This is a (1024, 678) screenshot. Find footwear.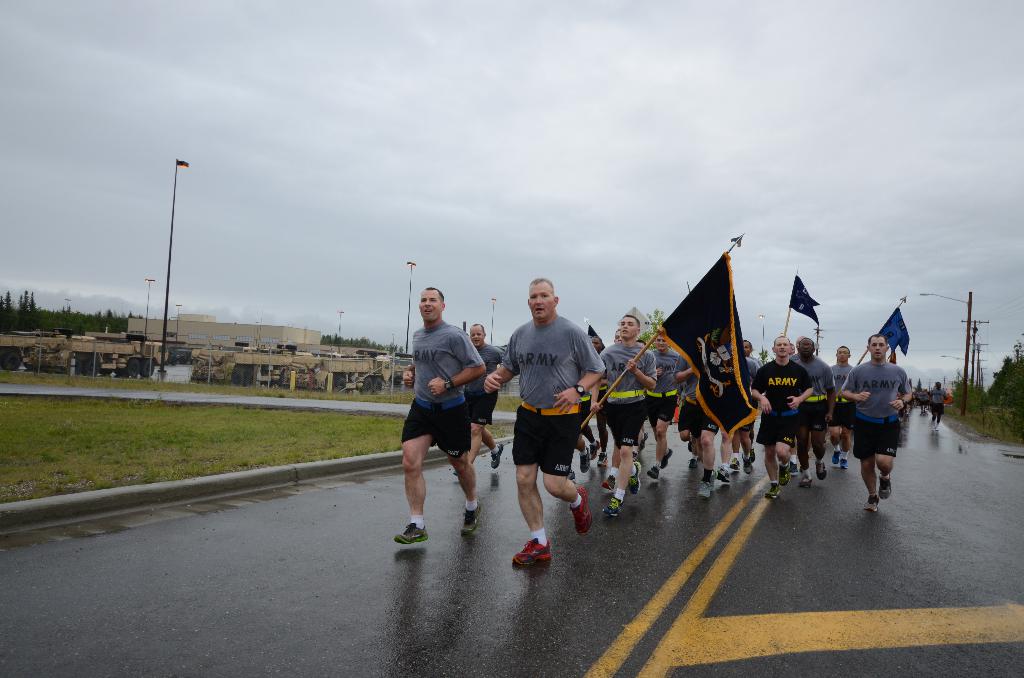
Bounding box: {"x1": 639, "y1": 432, "x2": 649, "y2": 449}.
